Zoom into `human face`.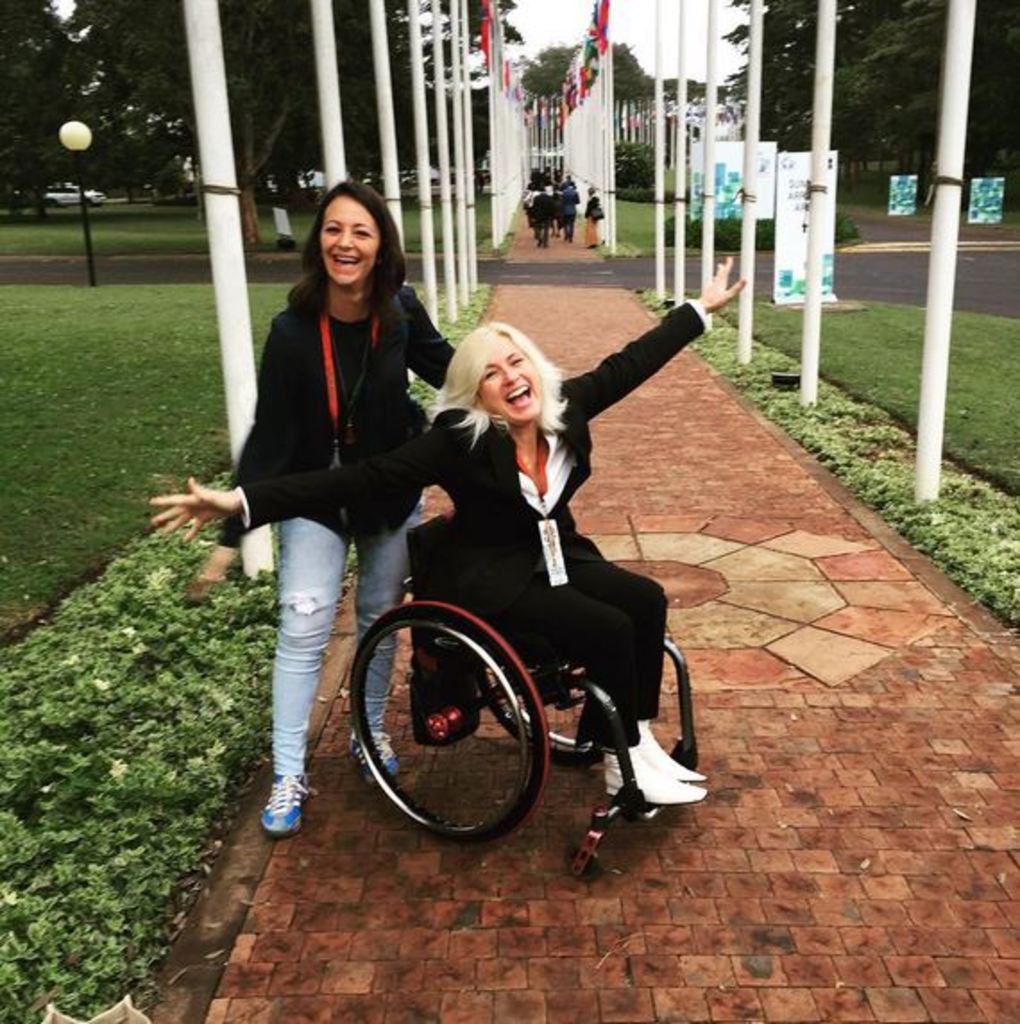
Zoom target: Rect(480, 329, 546, 428).
